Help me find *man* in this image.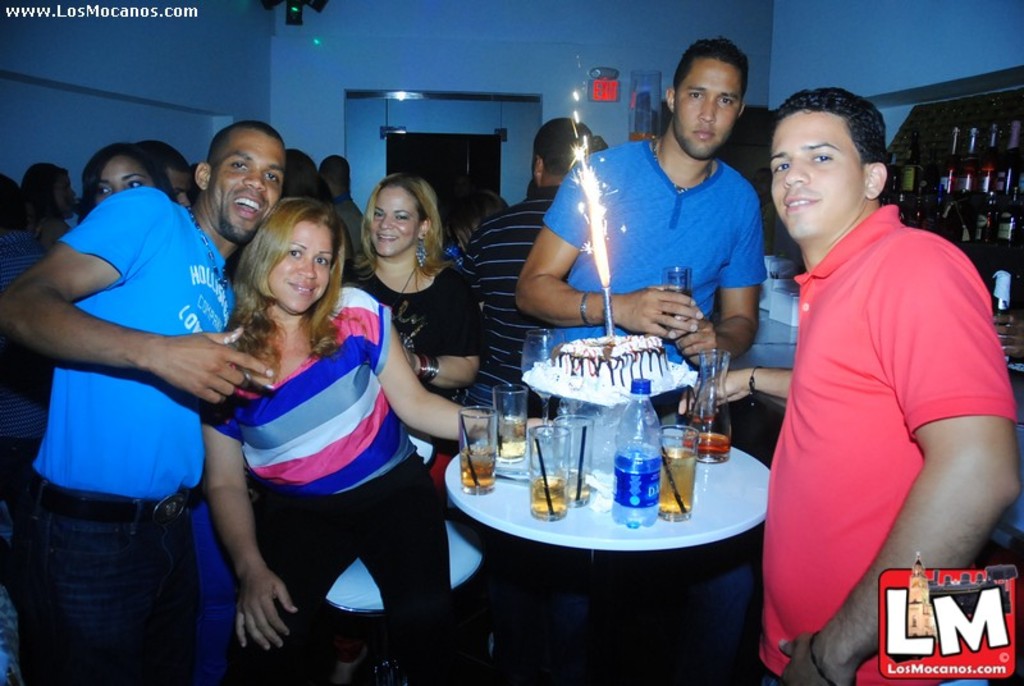
Found it: pyautogui.locateOnScreen(525, 61, 796, 399).
